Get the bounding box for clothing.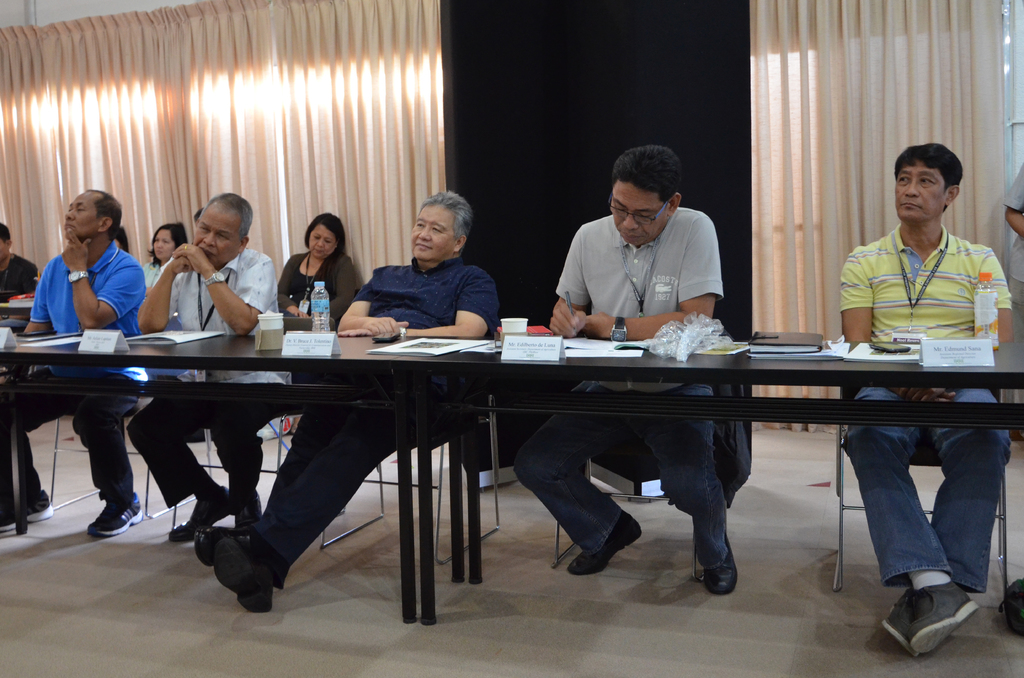
locate(147, 259, 174, 290).
